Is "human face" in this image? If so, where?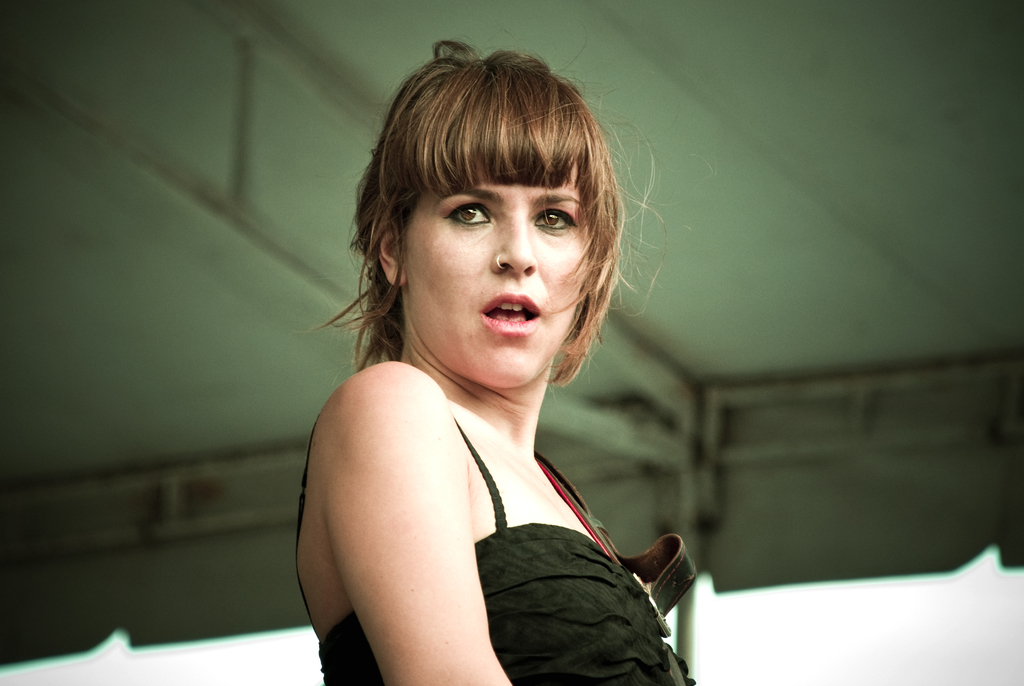
Yes, at BBox(397, 158, 592, 388).
